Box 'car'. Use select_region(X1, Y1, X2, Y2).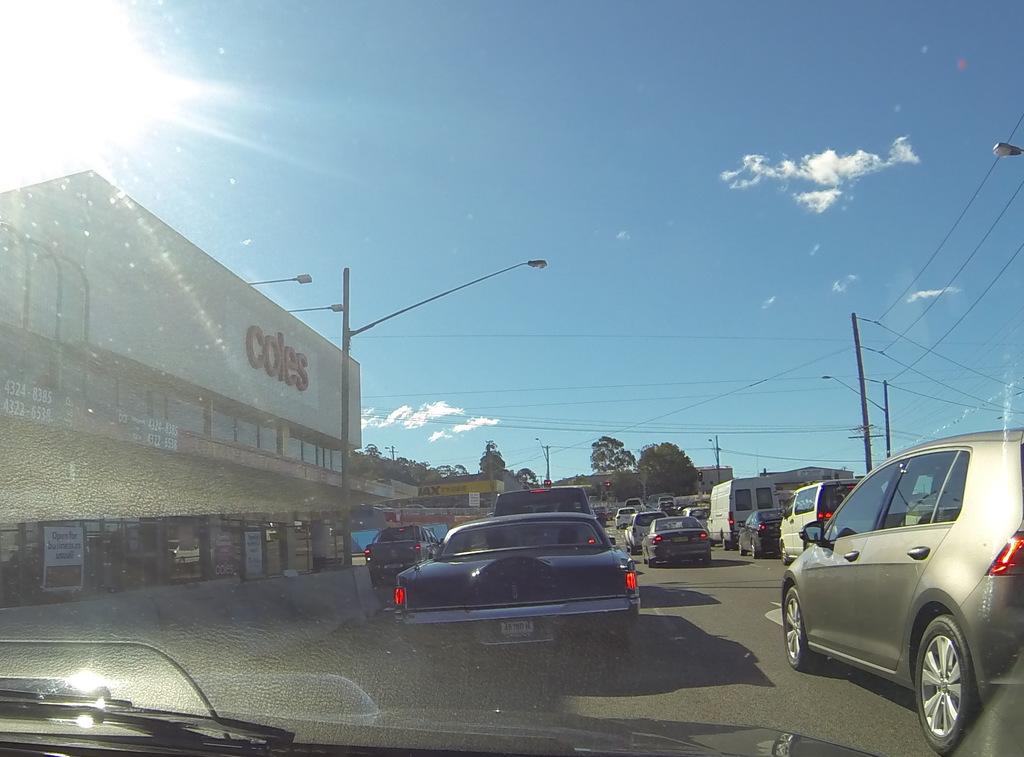
select_region(397, 514, 642, 673).
